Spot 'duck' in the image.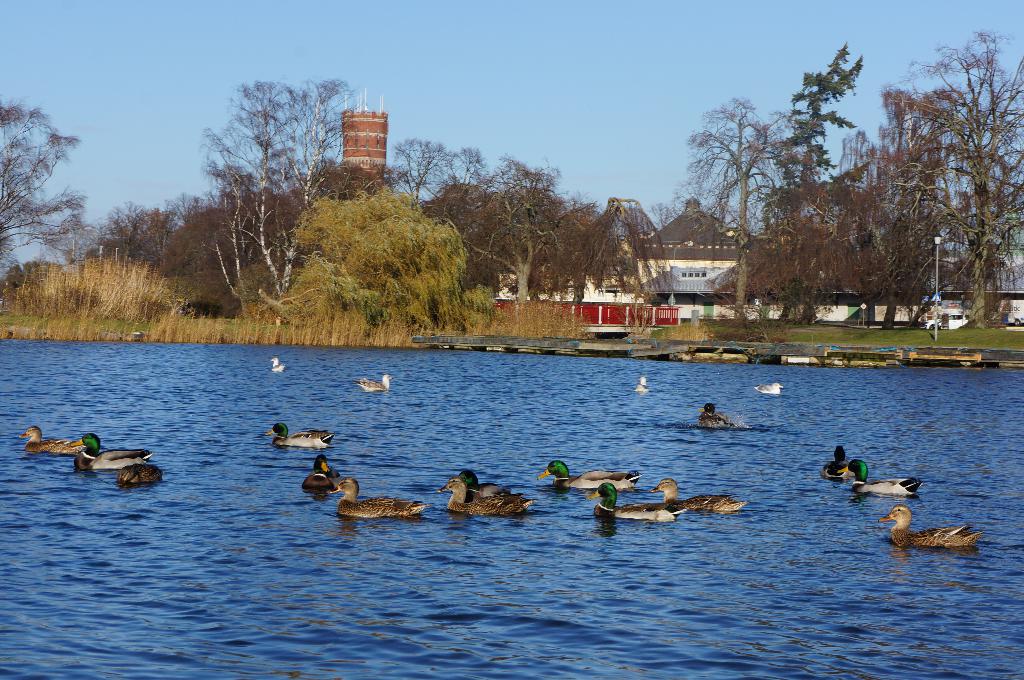
'duck' found at pyautogui.locateOnScreen(332, 479, 427, 519).
